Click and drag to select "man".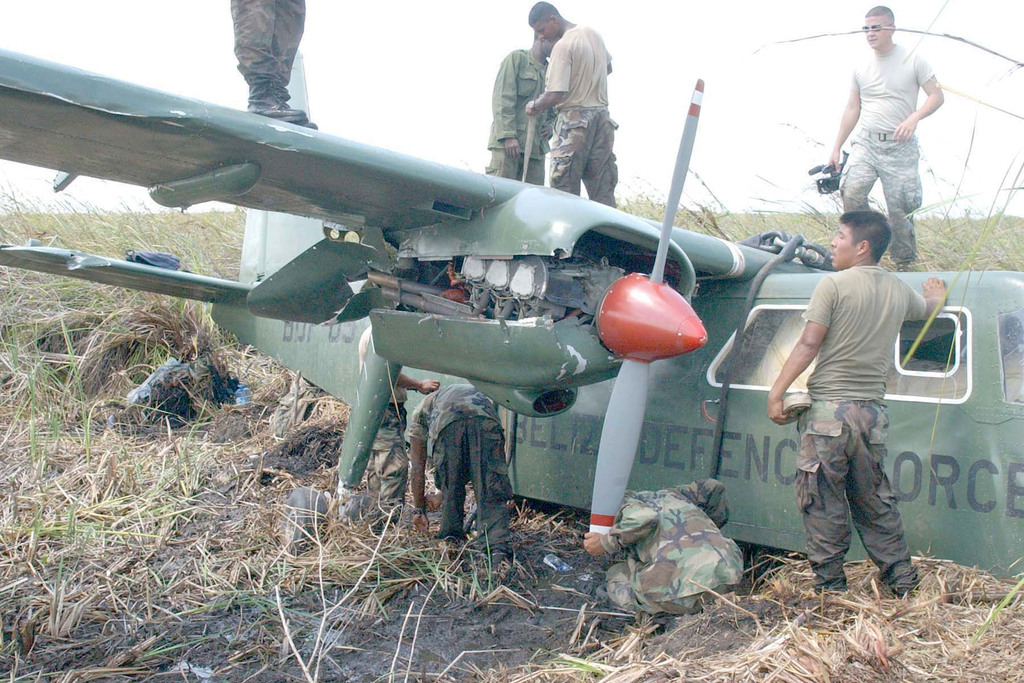
Selection: left=483, top=26, right=559, bottom=185.
